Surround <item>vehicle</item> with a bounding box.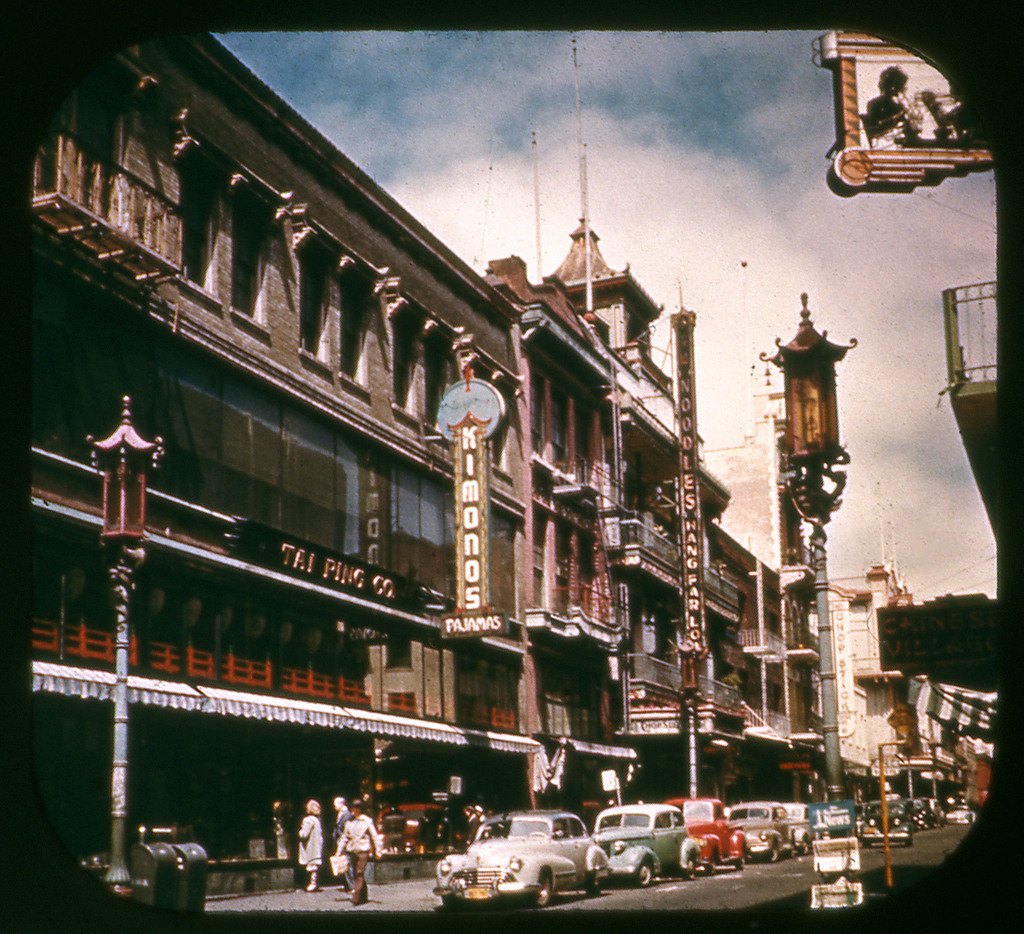
x1=782, y1=792, x2=809, y2=855.
